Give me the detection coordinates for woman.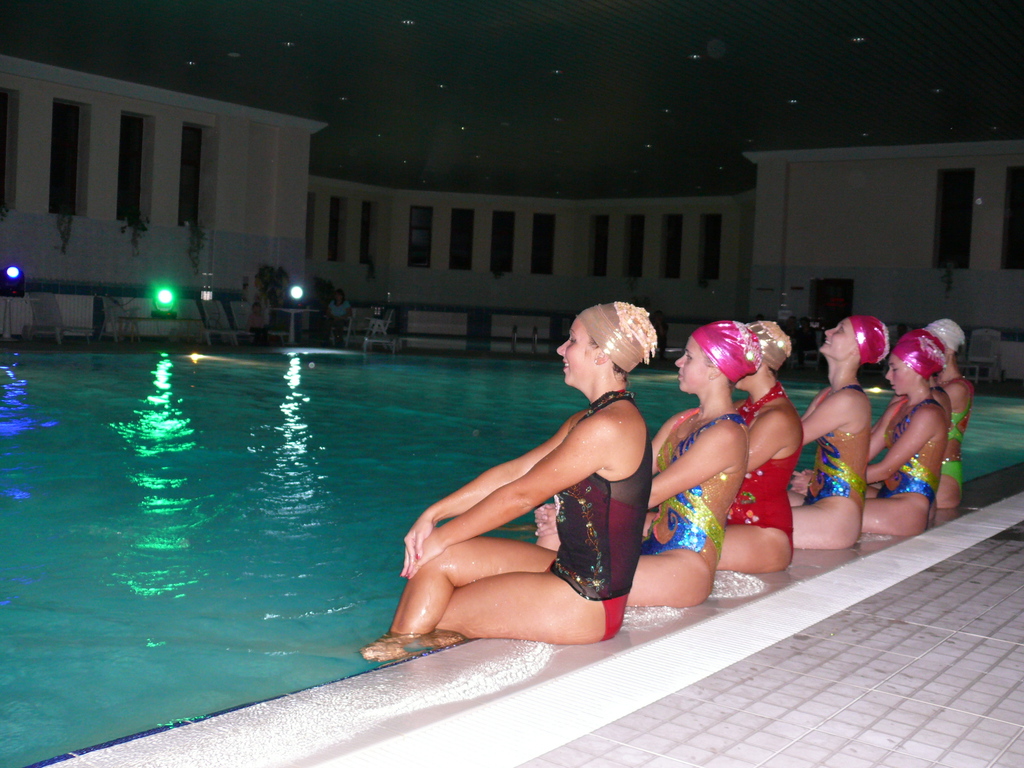
box=[783, 314, 890, 549].
